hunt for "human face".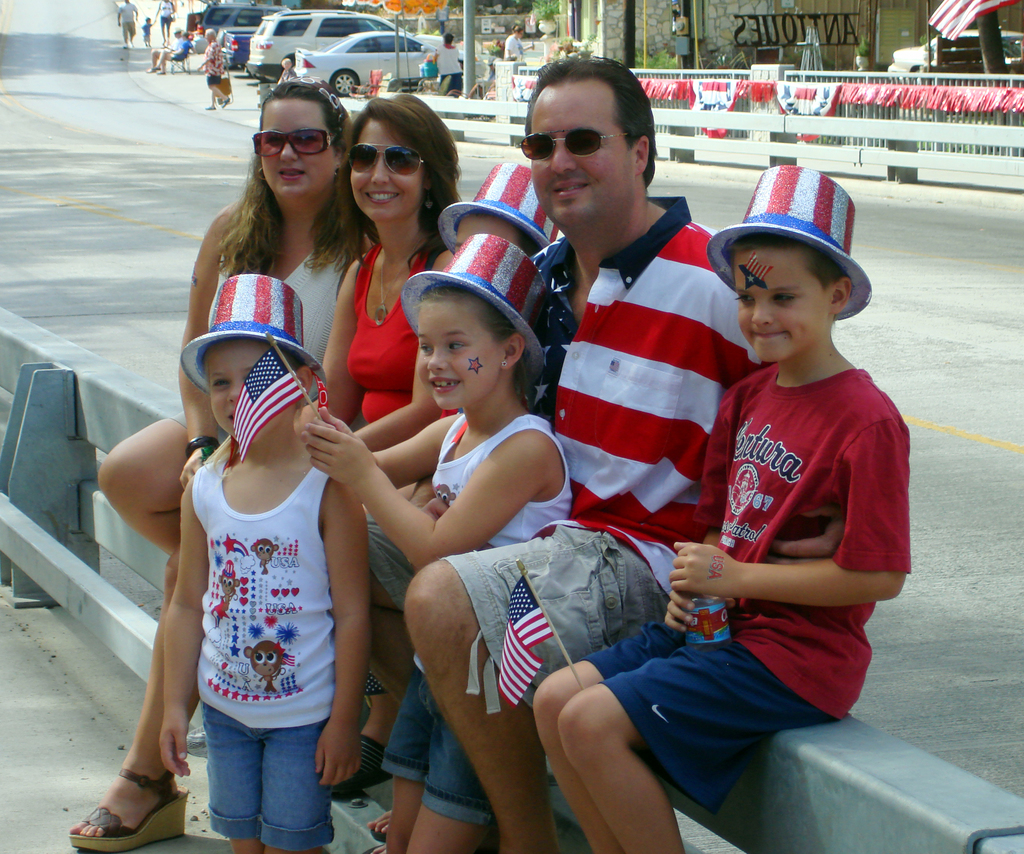
Hunted down at <region>417, 303, 499, 410</region>.
